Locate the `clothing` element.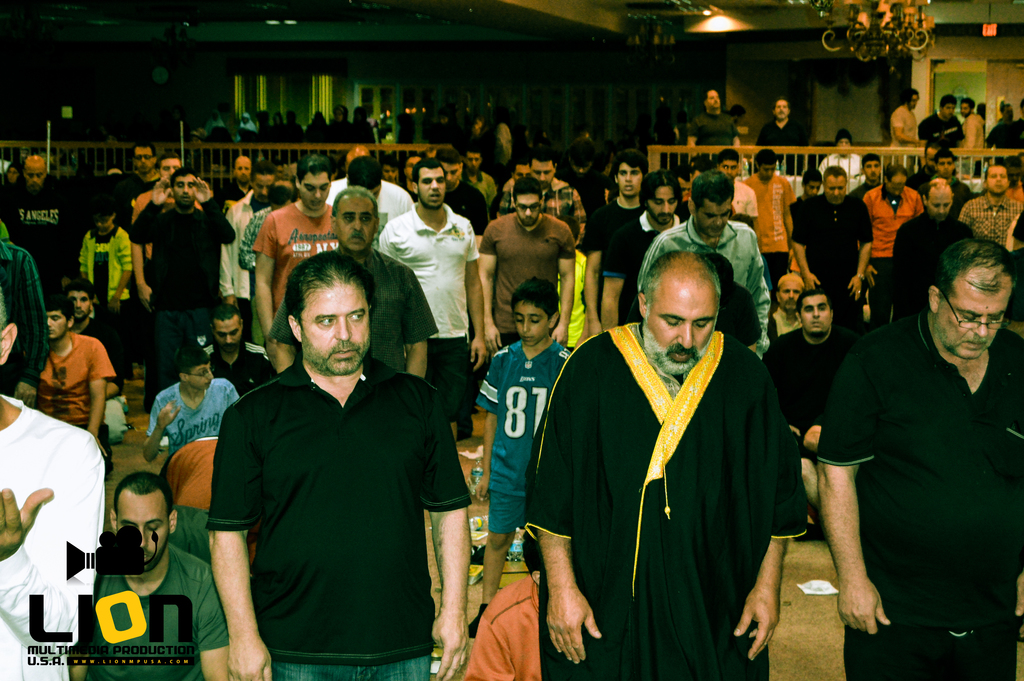
Element bbox: rect(383, 198, 484, 413).
